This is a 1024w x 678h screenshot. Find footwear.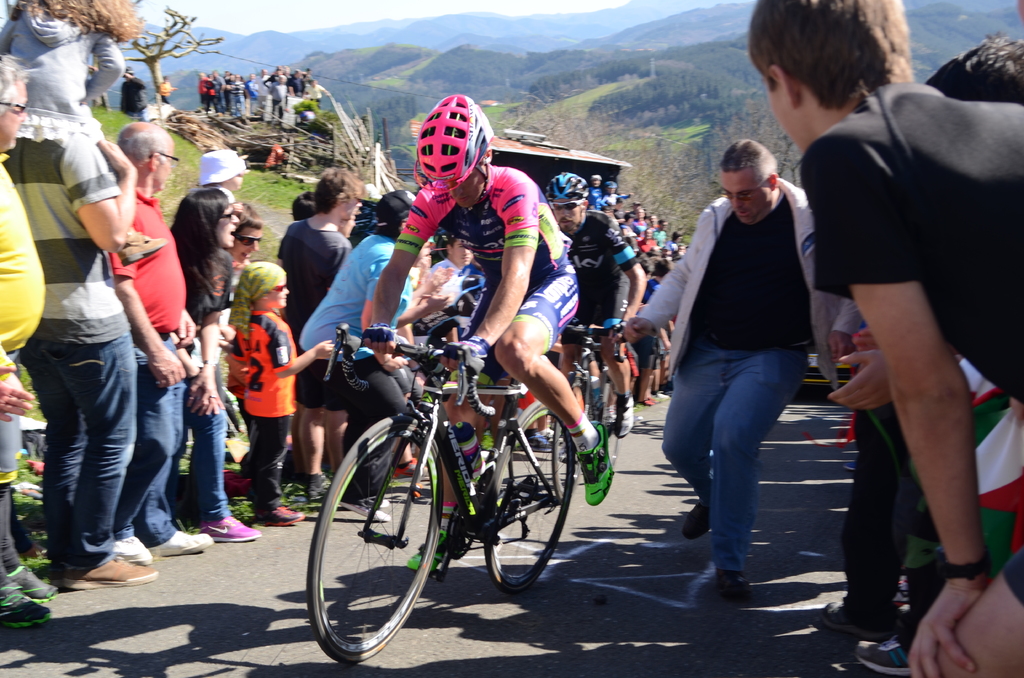
Bounding box: <box>0,564,61,627</box>.
